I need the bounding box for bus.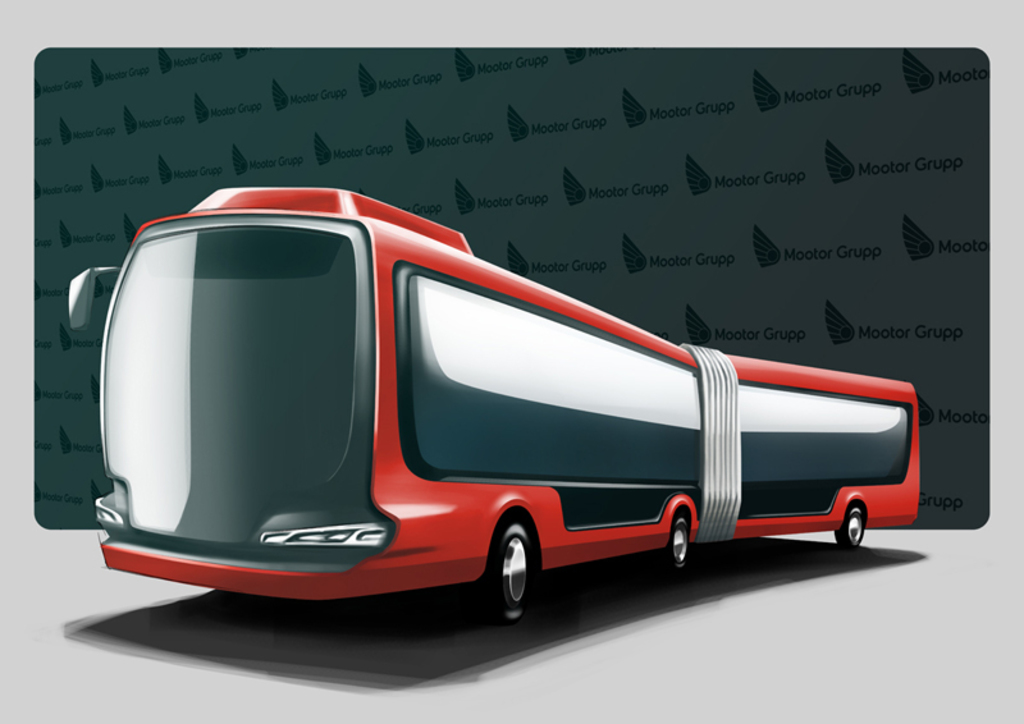
Here it is: bbox=[69, 185, 919, 624].
